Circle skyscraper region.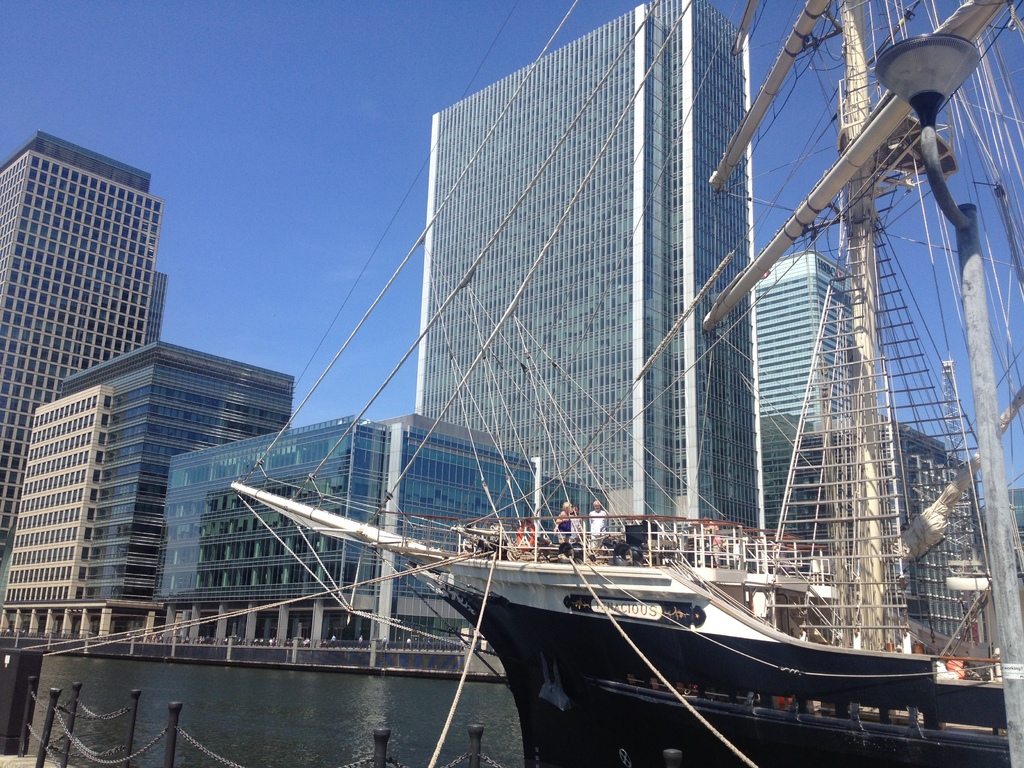
Region: bbox=(0, 325, 313, 602).
